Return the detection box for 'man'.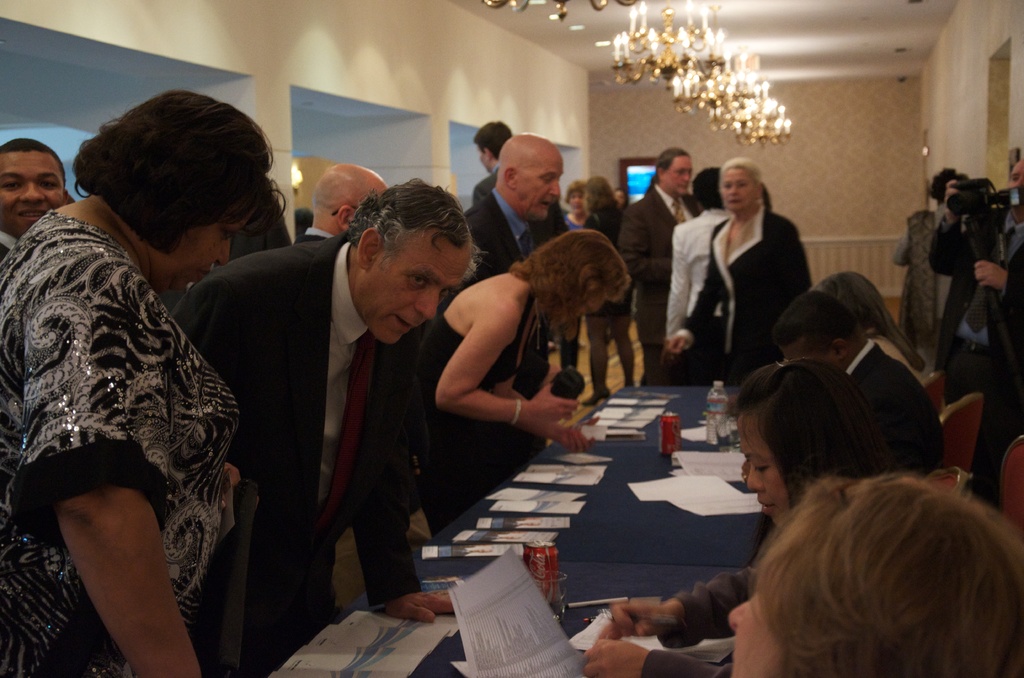
bbox=(461, 126, 564, 462).
